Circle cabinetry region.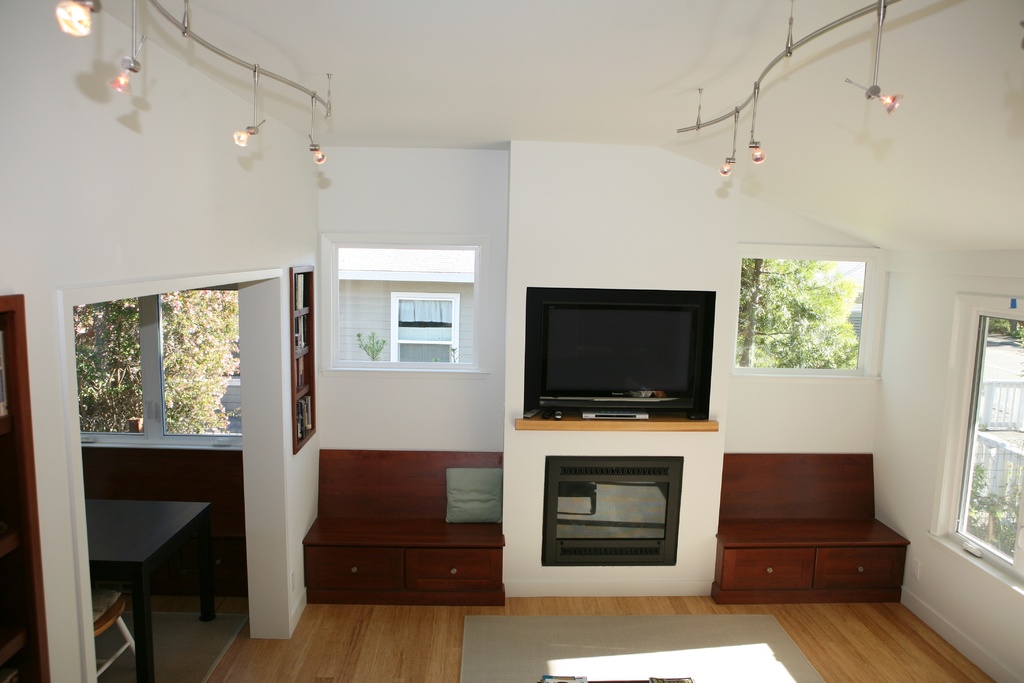
Region: [305, 550, 399, 607].
